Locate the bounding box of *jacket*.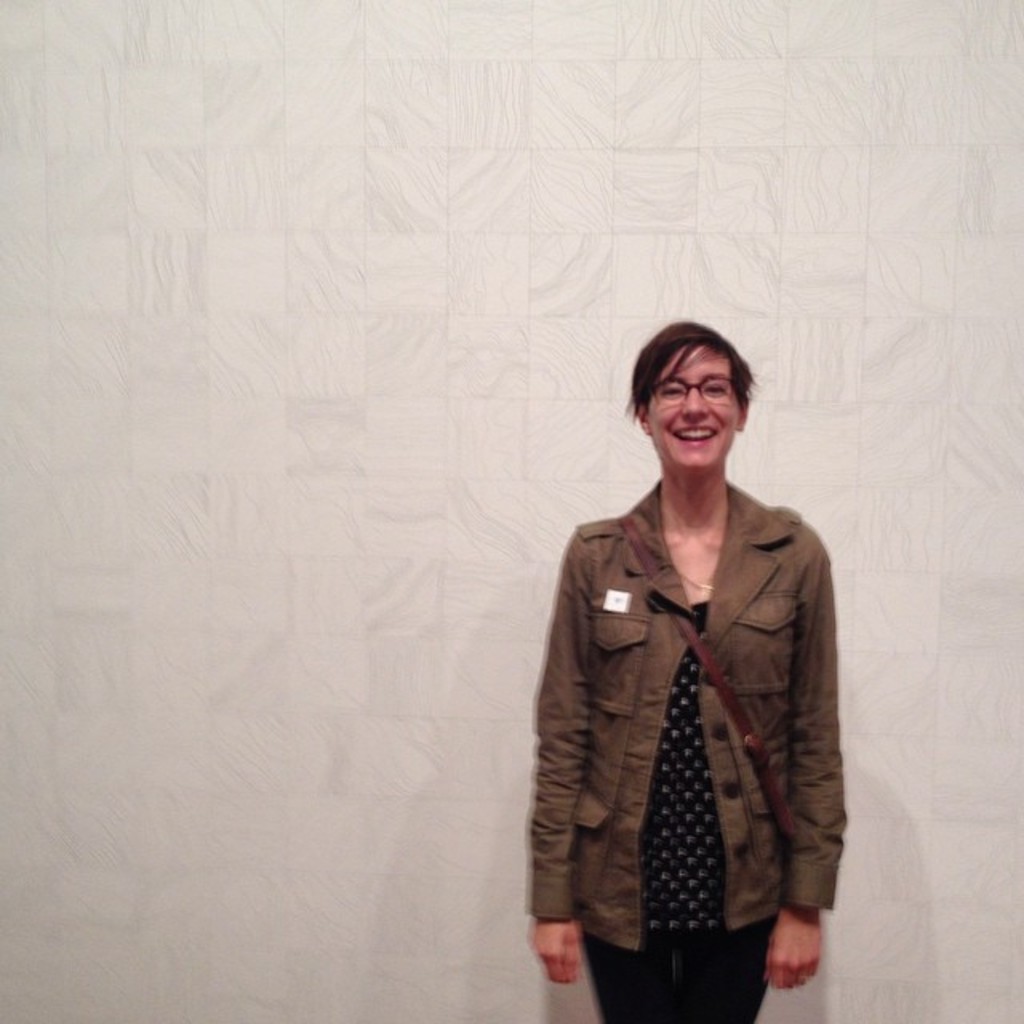
Bounding box: x1=526 y1=485 x2=832 y2=926.
